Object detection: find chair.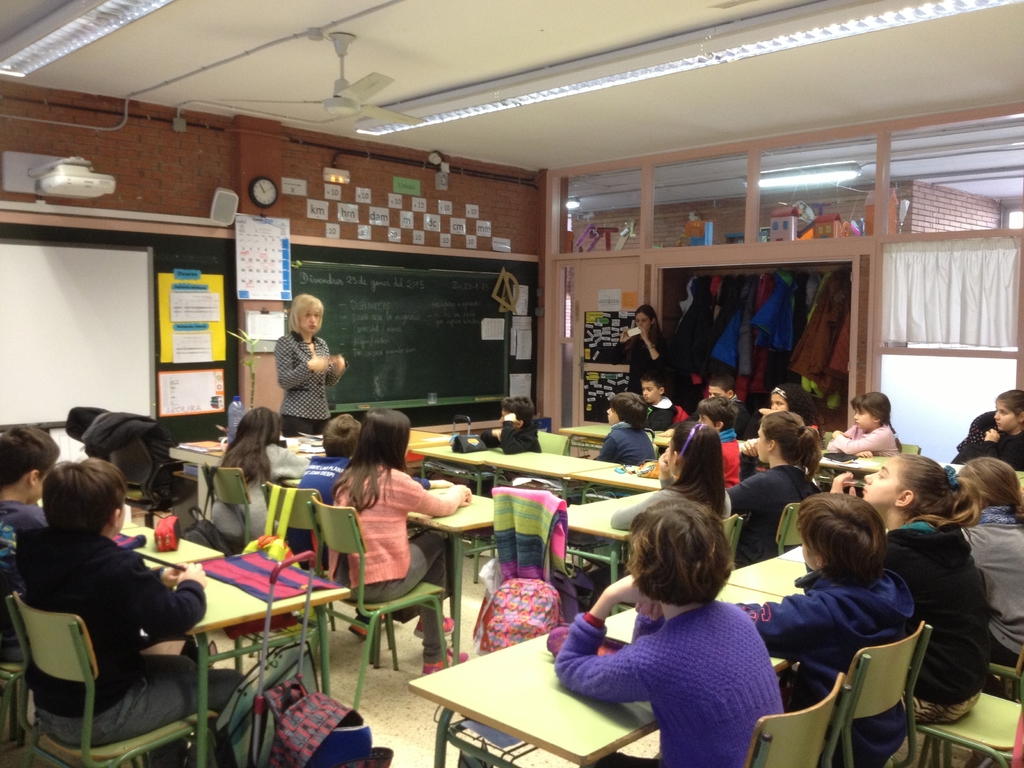
<box>102,436,194,529</box>.
